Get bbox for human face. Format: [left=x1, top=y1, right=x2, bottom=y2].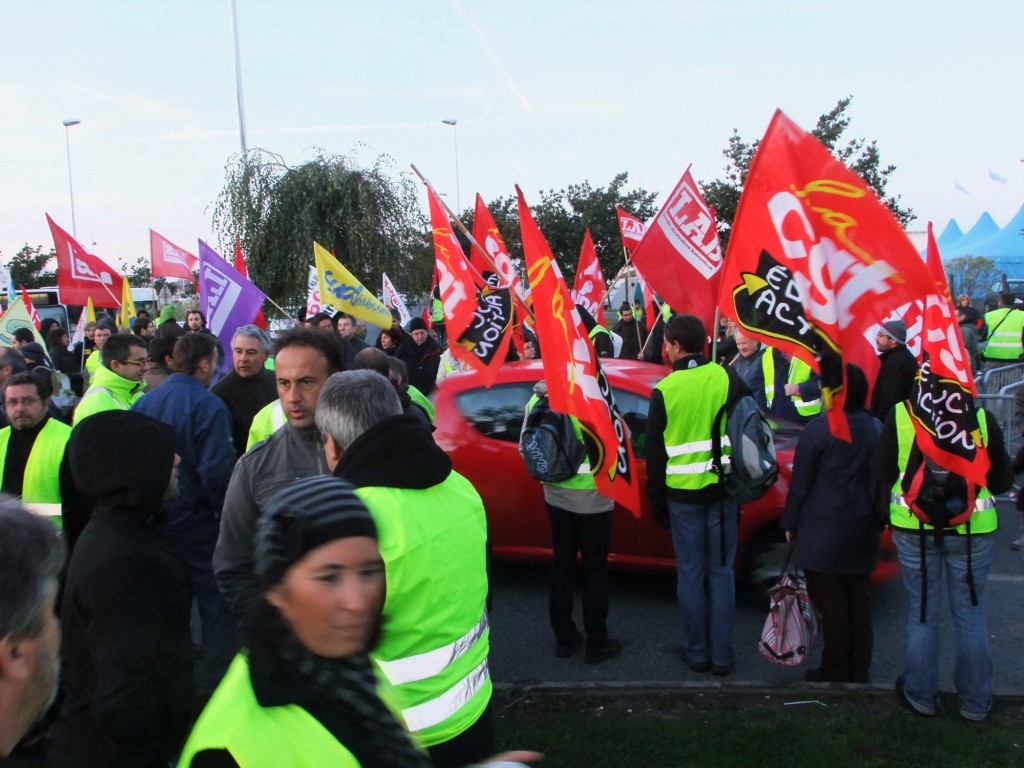
[left=2, top=389, right=44, bottom=437].
